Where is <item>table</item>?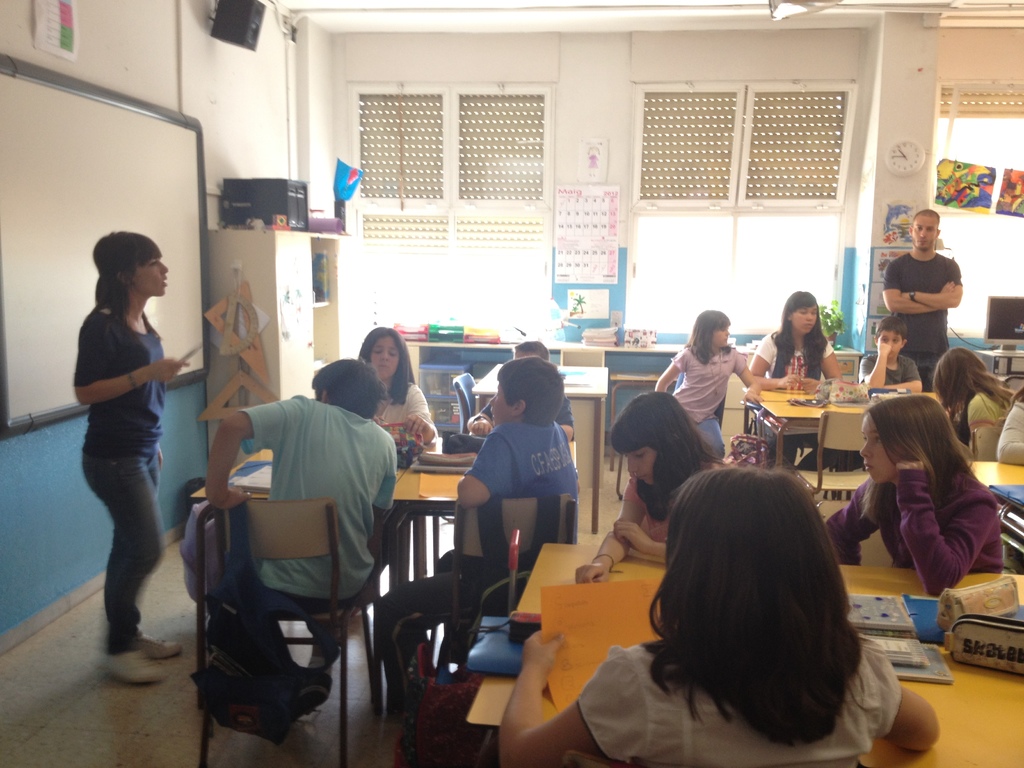
964:458:1023:490.
